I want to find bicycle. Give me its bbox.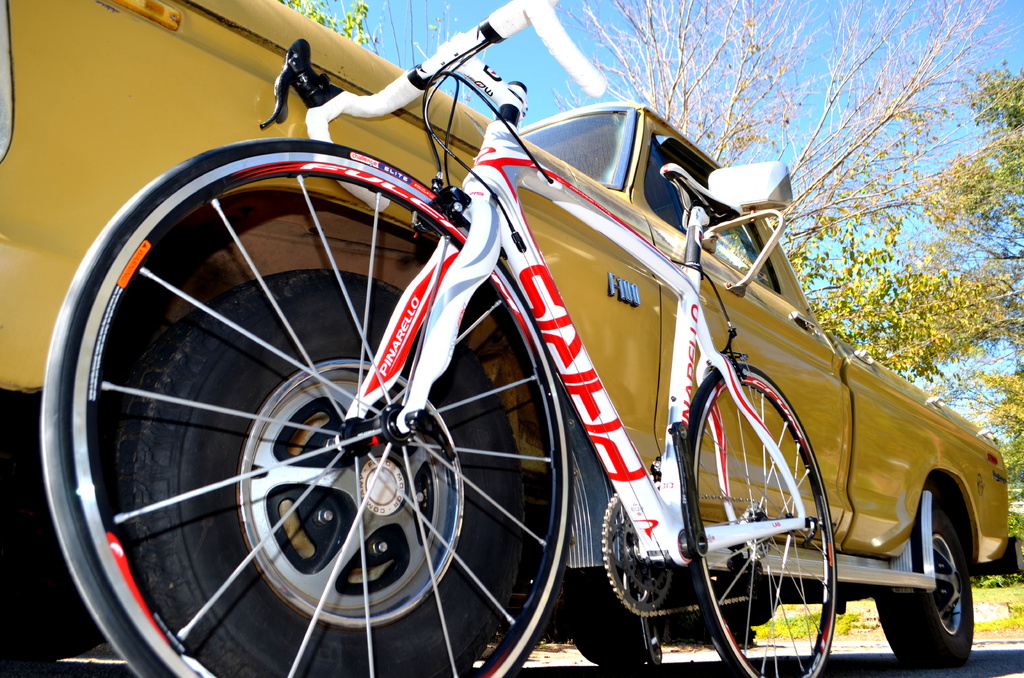
l=40, t=0, r=838, b=677.
